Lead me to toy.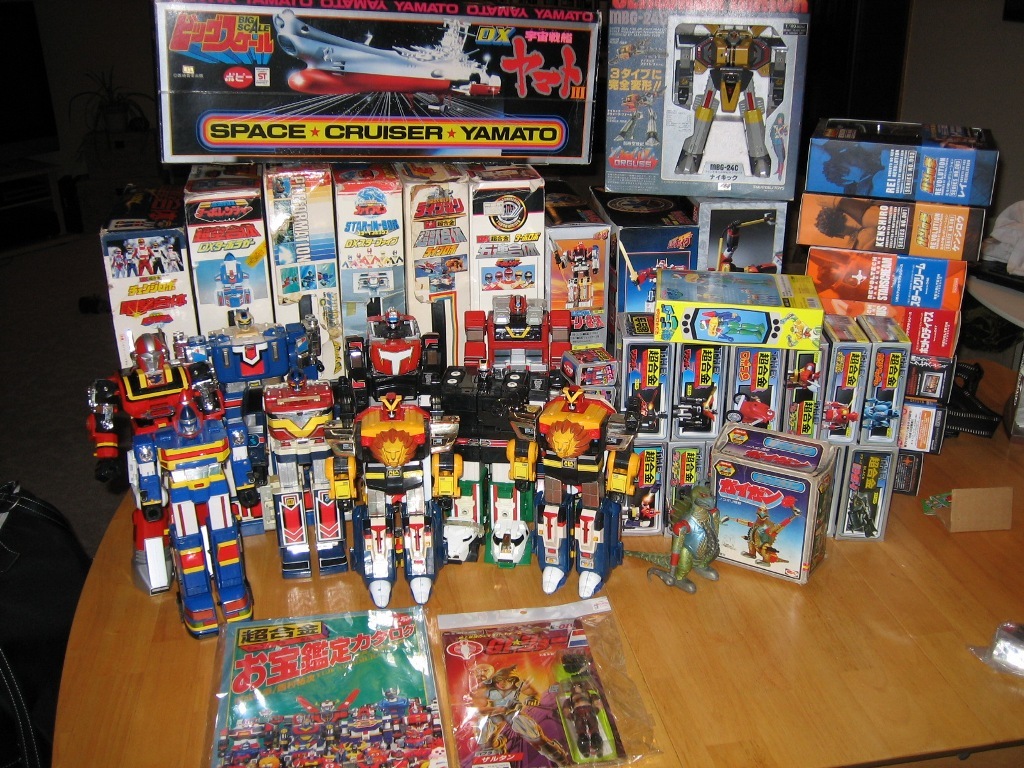
Lead to box=[338, 302, 454, 391].
